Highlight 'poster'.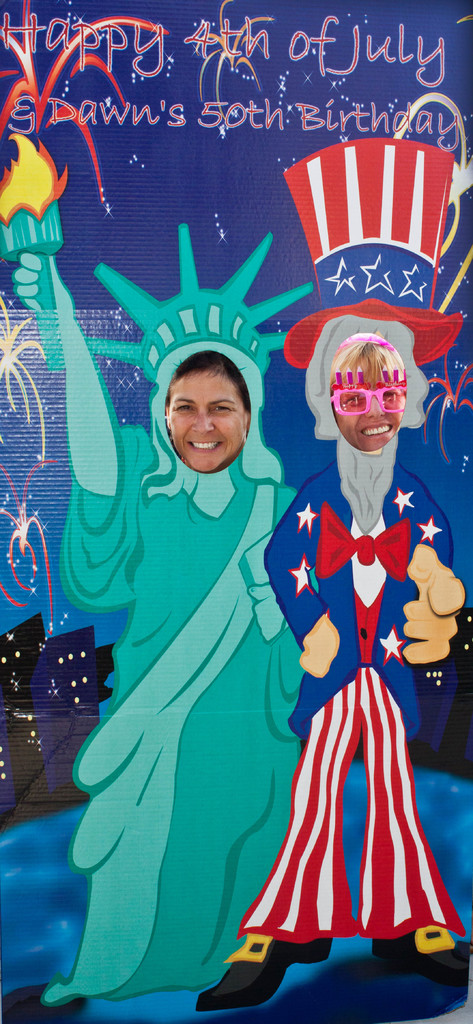
Highlighted region: locate(0, 0, 472, 1023).
